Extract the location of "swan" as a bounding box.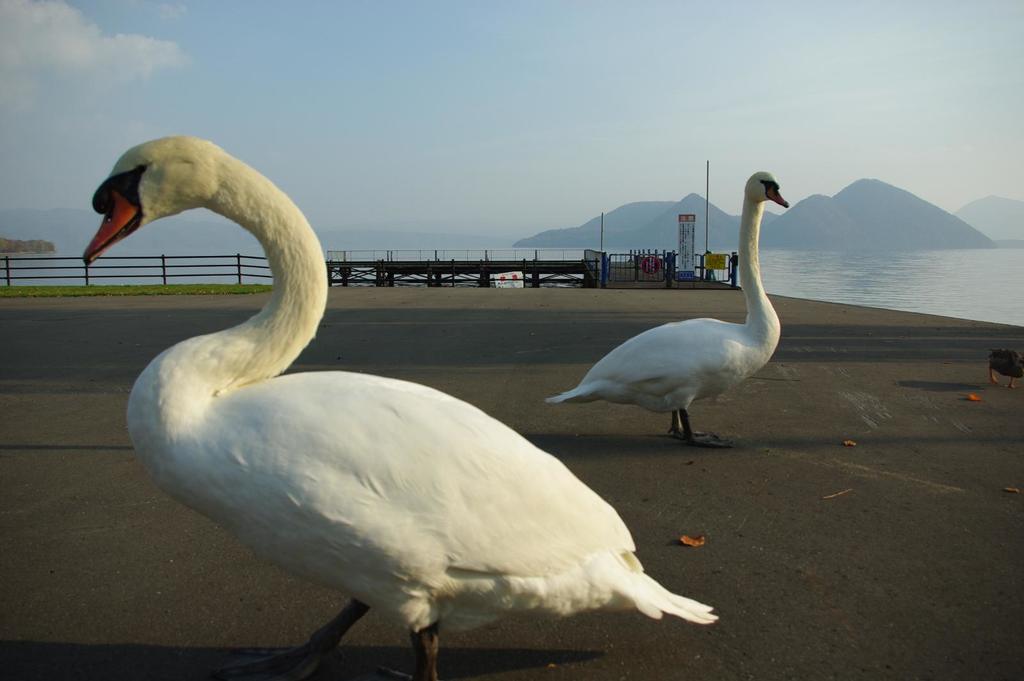
81 128 720 680.
